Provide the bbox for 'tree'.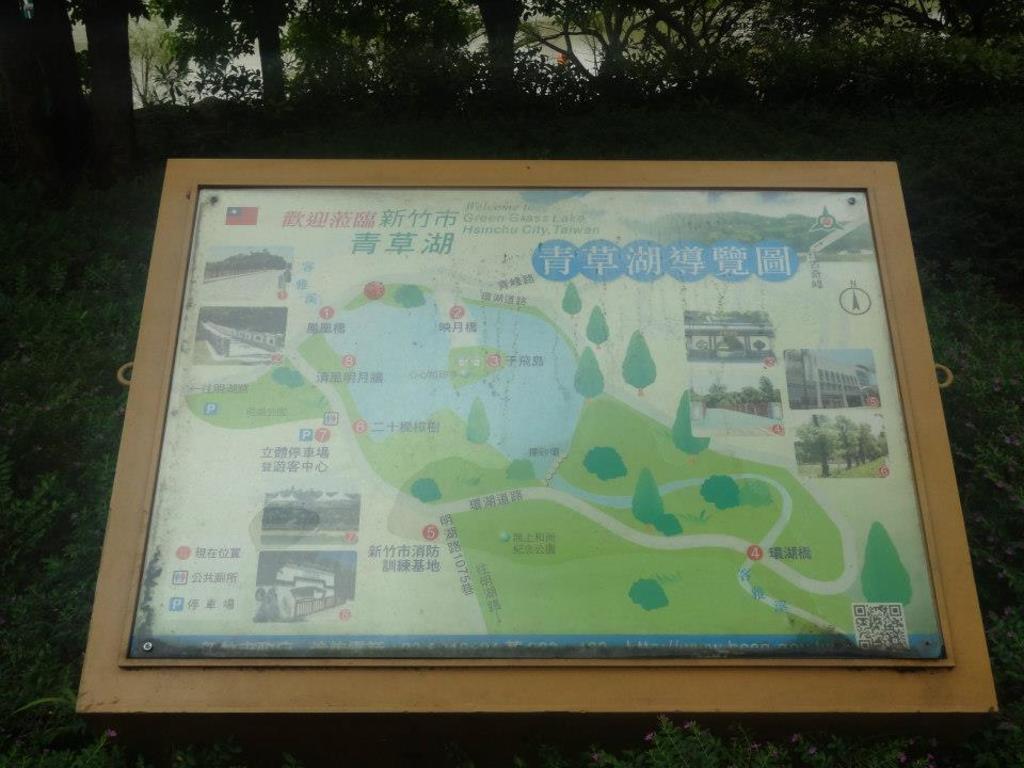
(11,0,198,243).
